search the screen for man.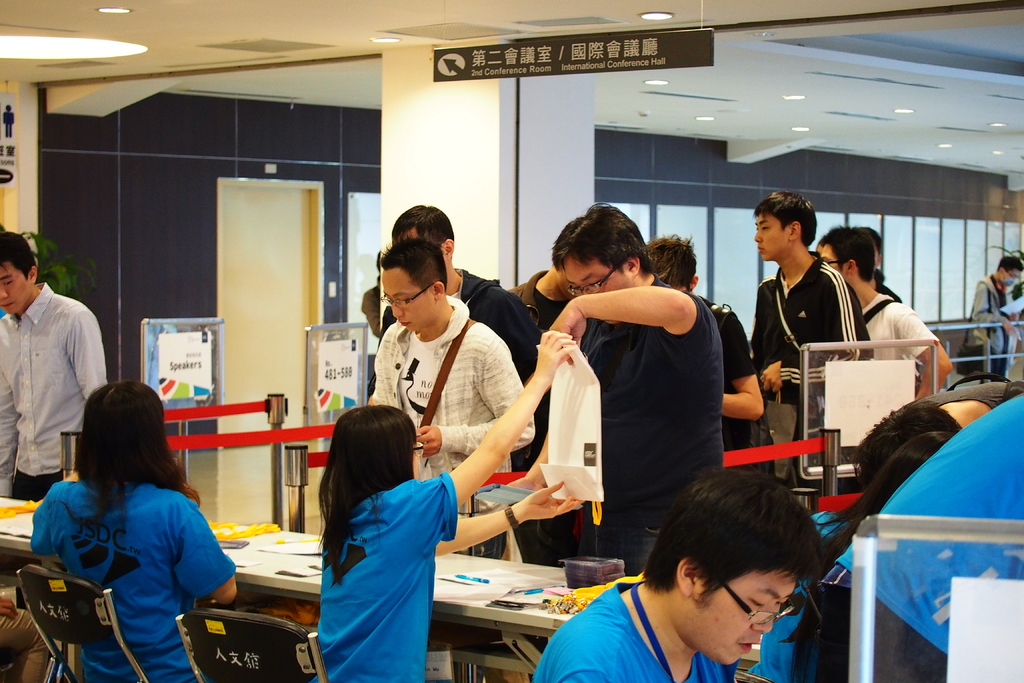
Found at Rect(529, 467, 845, 682).
